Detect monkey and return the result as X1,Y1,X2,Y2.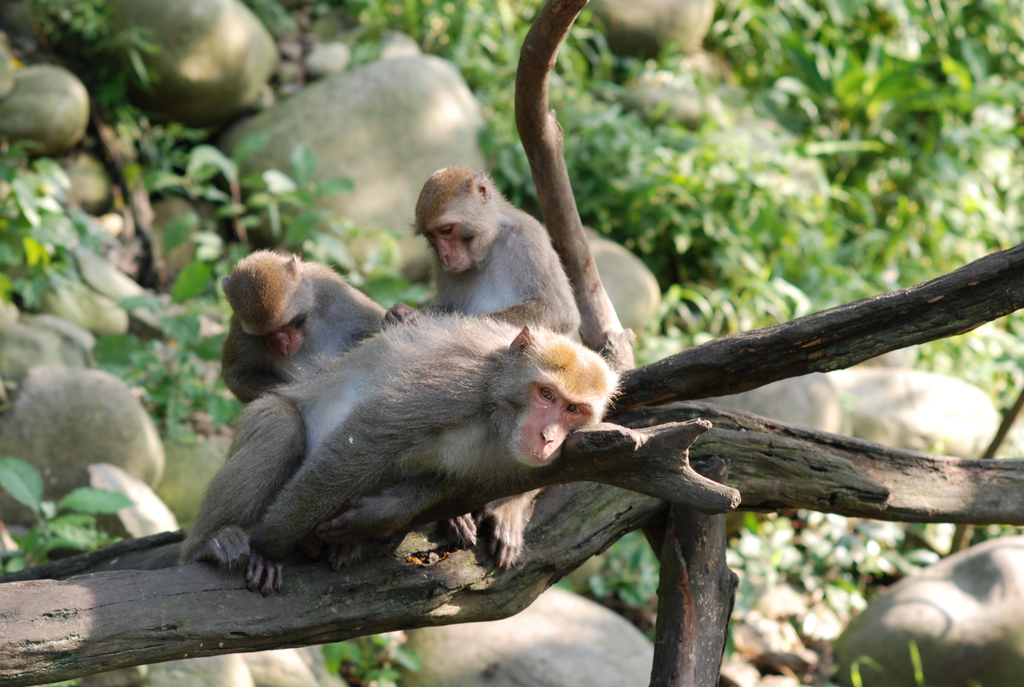
380,170,602,366.
